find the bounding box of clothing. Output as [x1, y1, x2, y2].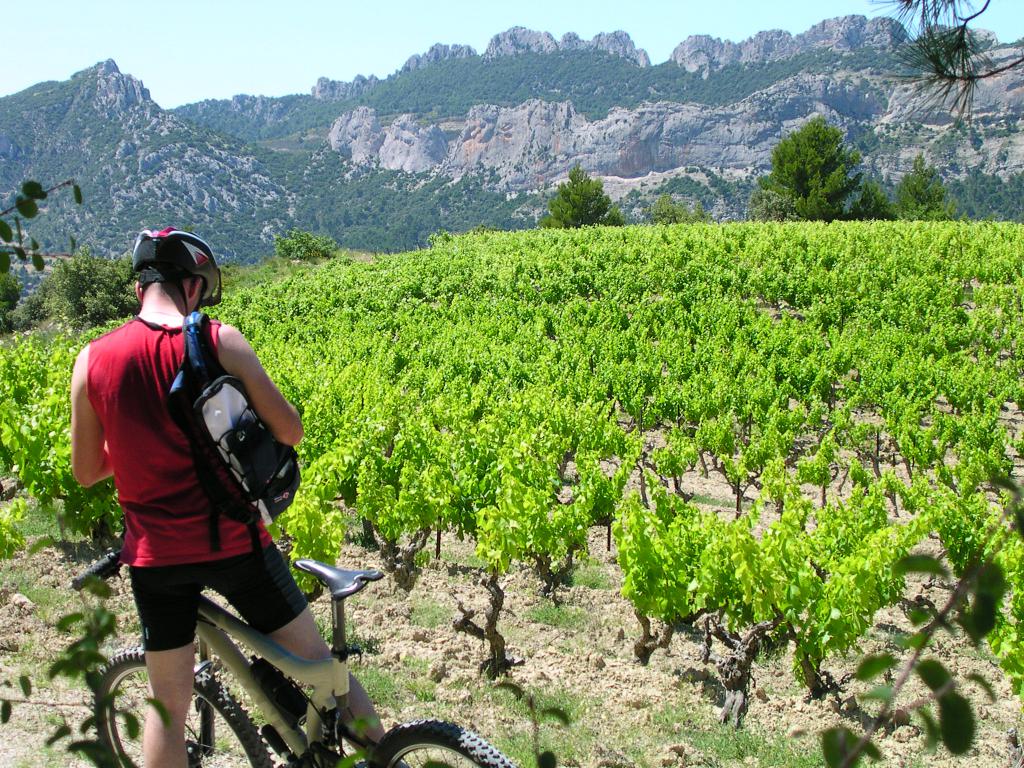
[88, 267, 302, 669].
